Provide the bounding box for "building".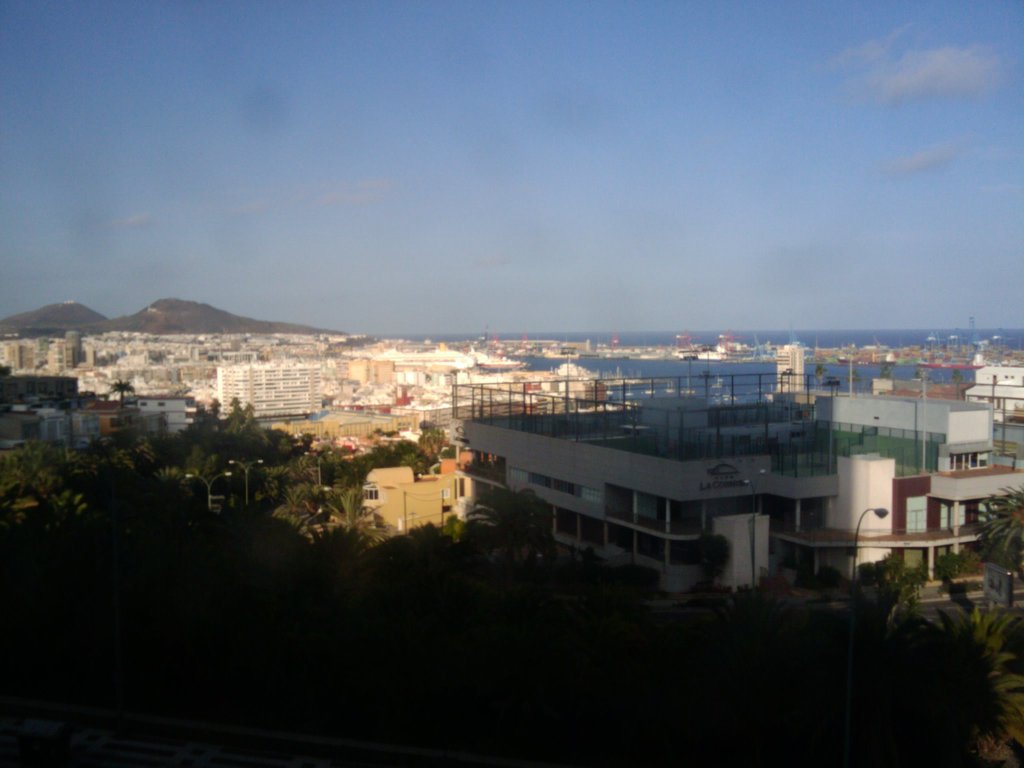
{"left": 41, "top": 339, "right": 81, "bottom": 383}.
